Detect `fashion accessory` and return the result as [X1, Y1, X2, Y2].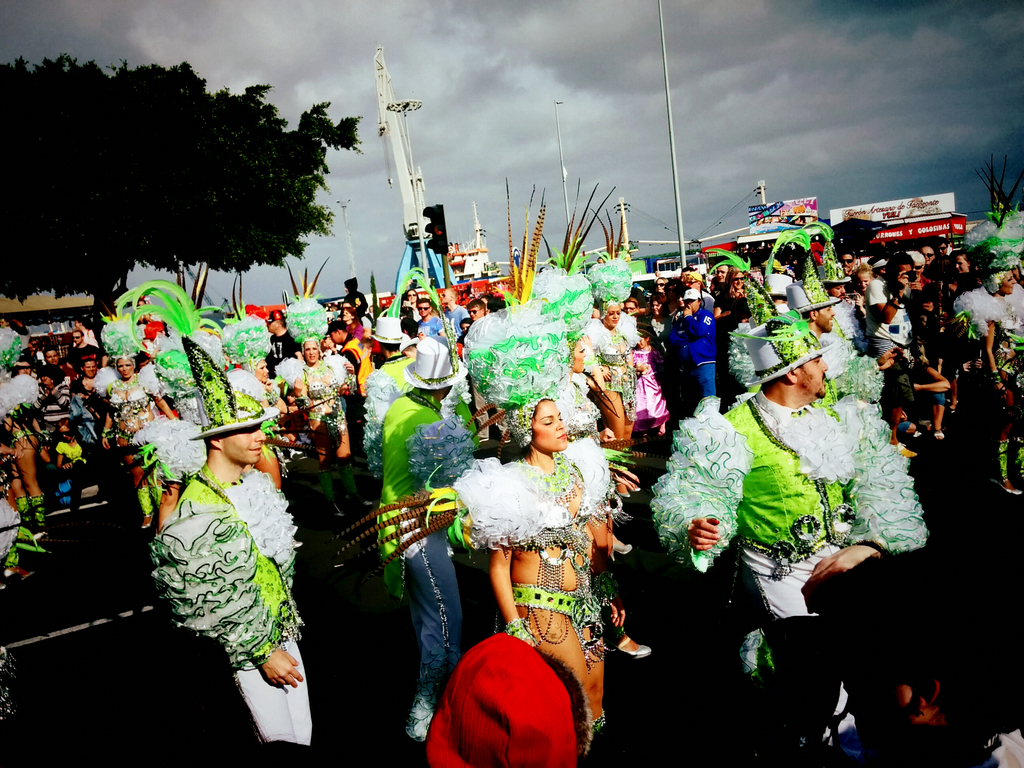
[112, 277, 282, 444].
